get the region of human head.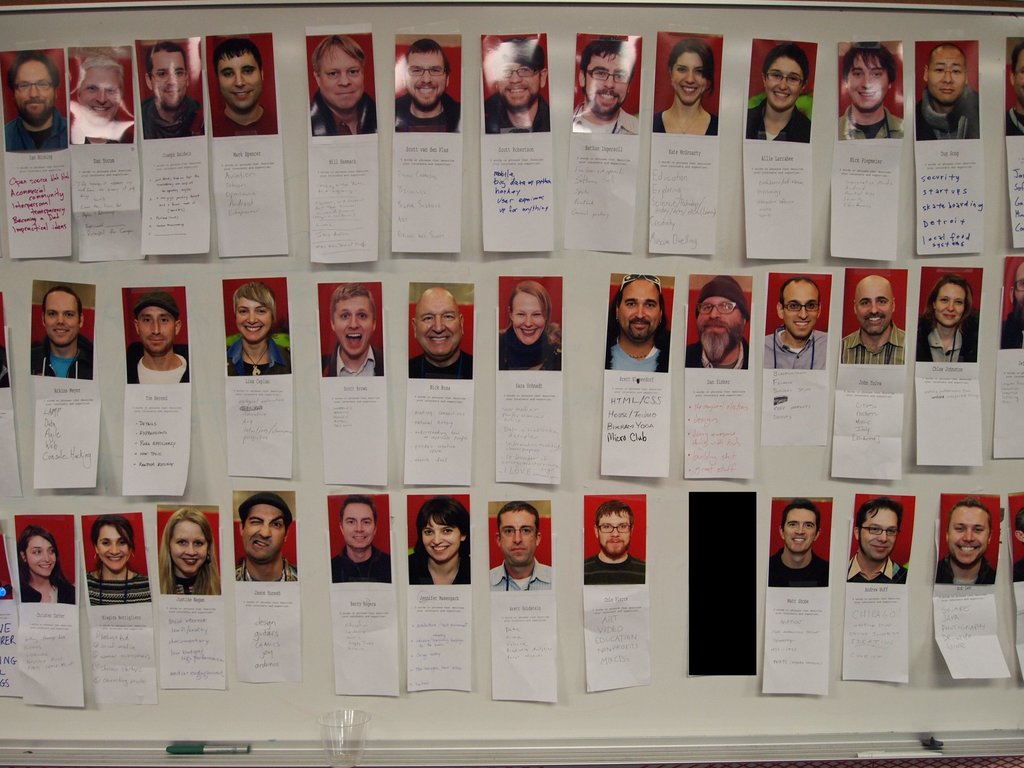
(x1=761, y1=47, x2=809, y2=109).
